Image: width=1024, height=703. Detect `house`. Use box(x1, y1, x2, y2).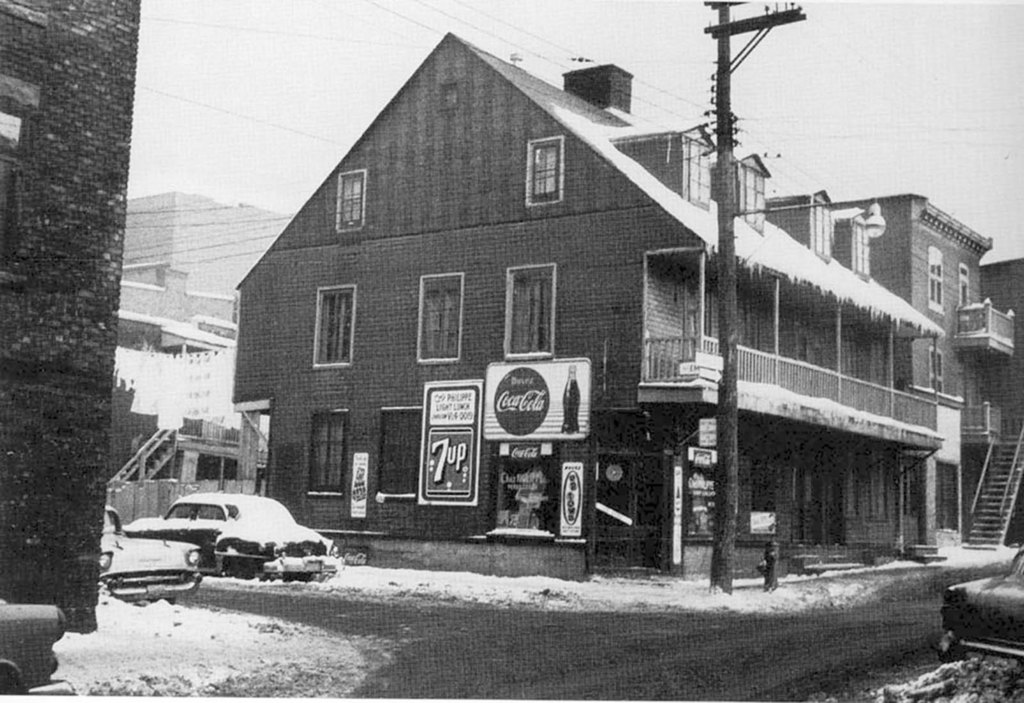
box(0, 2, 140, 613).
